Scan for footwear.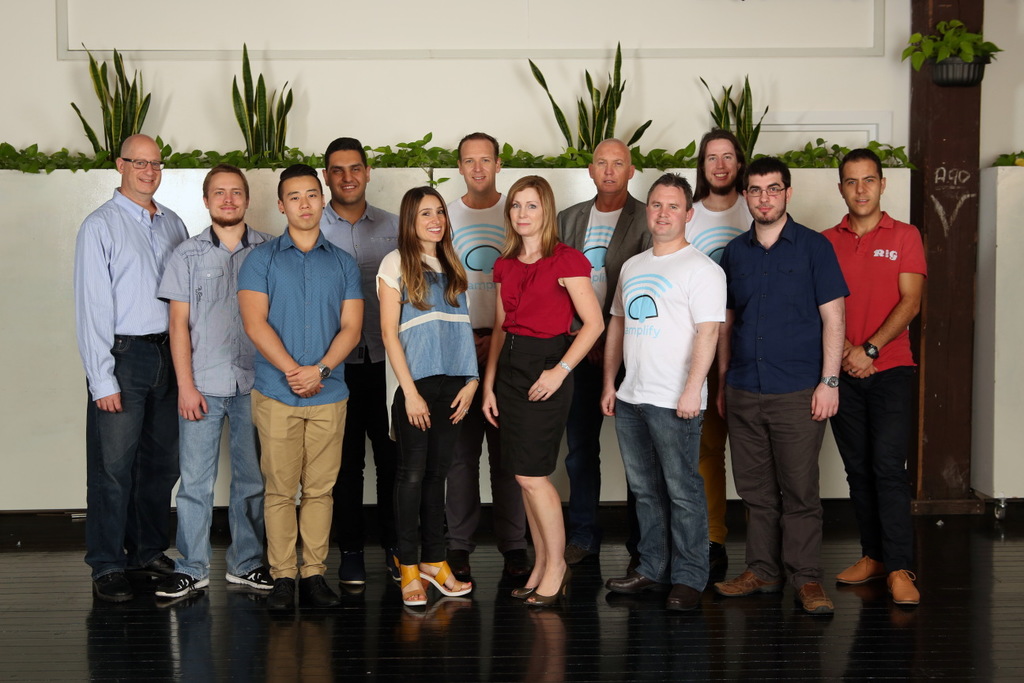
Scan result: {"x1": 88, "y1": 568, "x2": 135, "y2": 606}.
